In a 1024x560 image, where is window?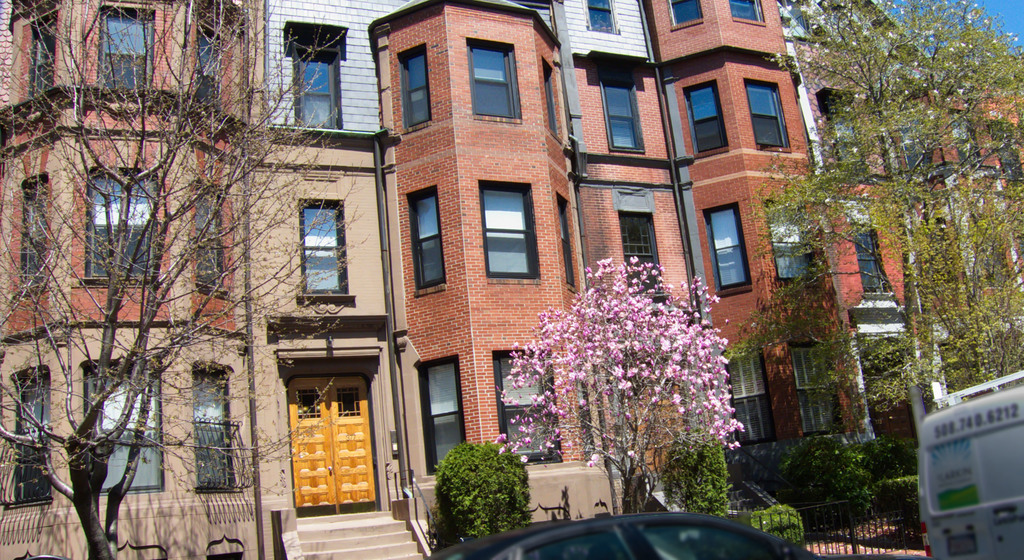
select_region(617, 211, 664, 293).
